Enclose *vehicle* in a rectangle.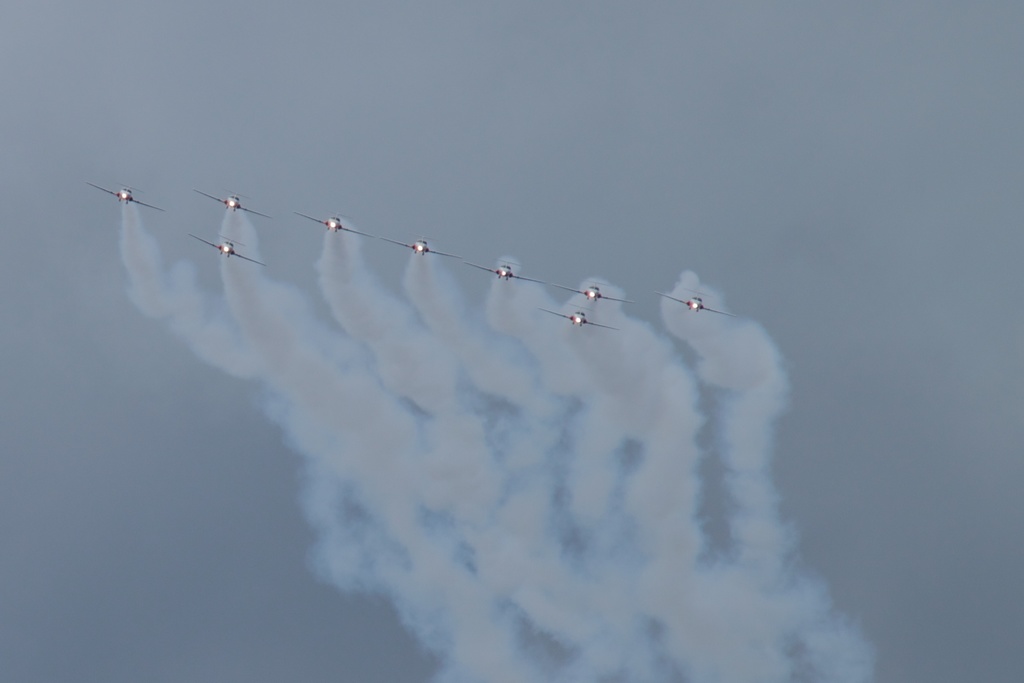
bbox=[543, 308, 612, 328].
